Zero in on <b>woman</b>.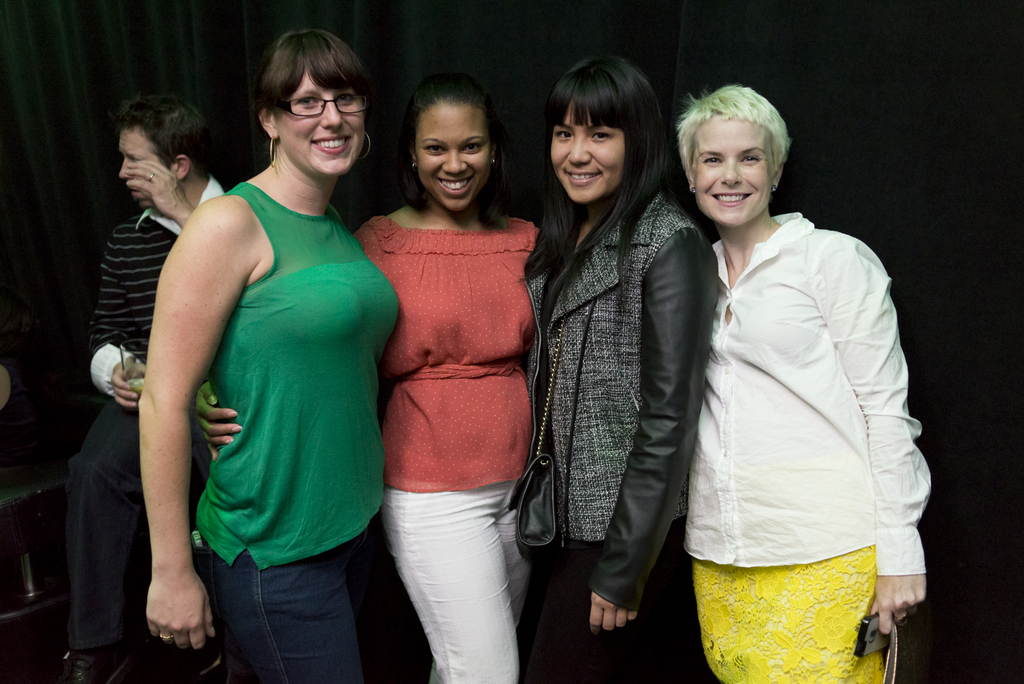
Zeroed in: 514 55 716 683.
